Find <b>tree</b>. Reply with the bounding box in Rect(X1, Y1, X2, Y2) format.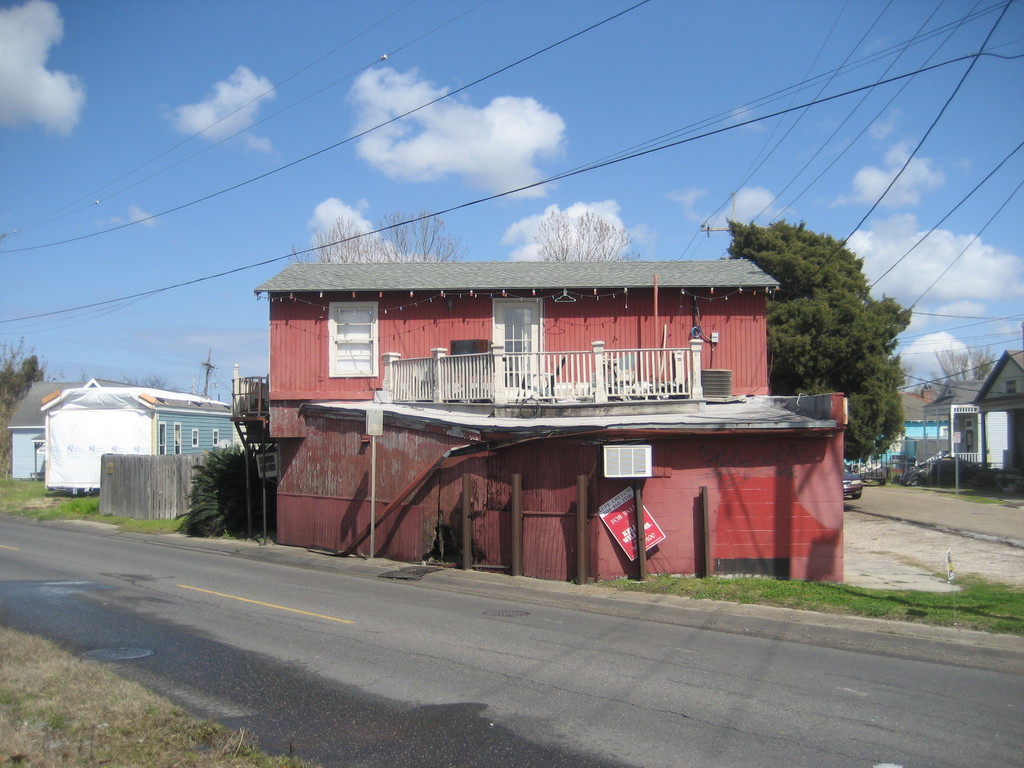
Rect(928, 339, 1007, 384).
